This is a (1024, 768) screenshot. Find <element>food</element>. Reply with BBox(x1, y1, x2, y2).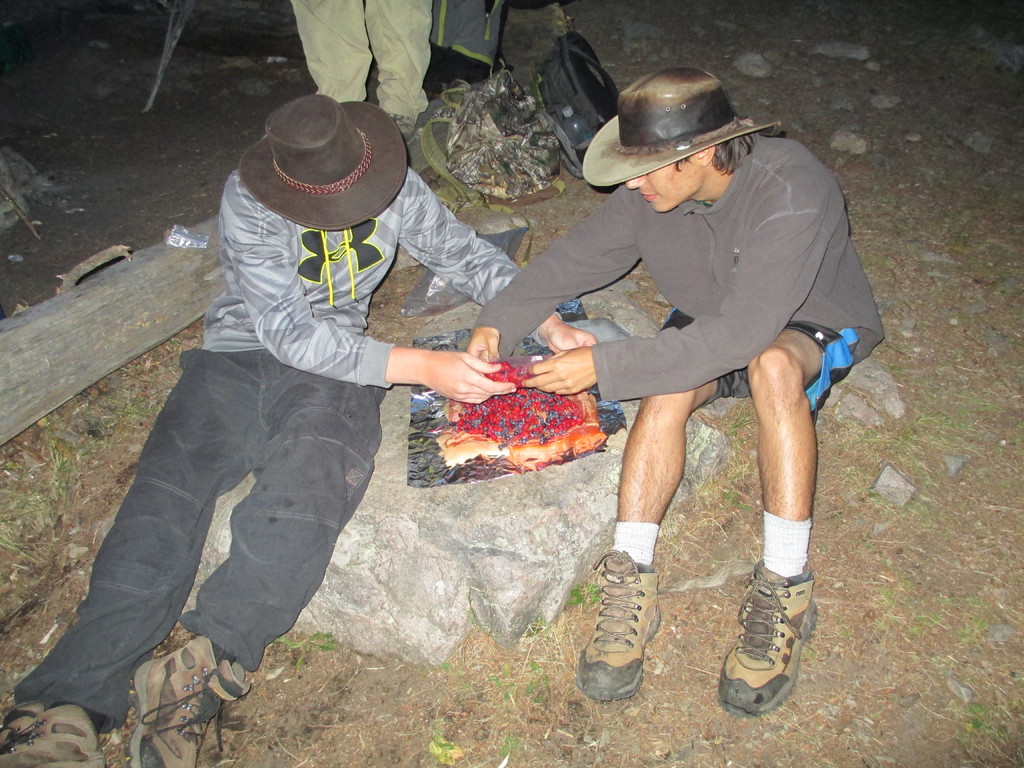
BBox(431, 346, 604, 476).
